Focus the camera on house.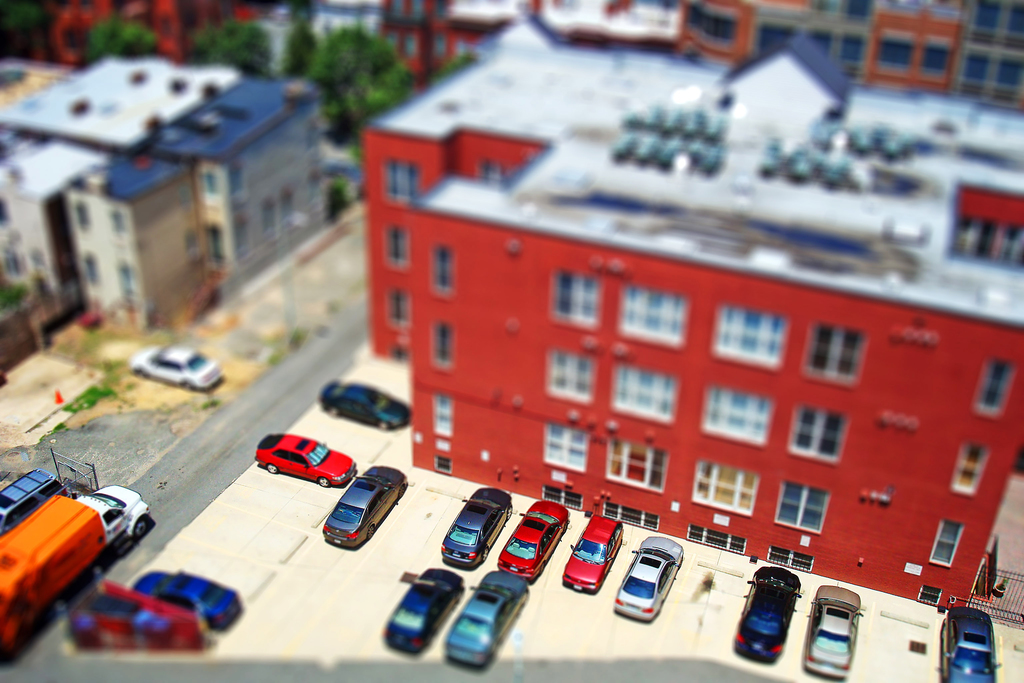
Focus region: locate(0, 45, 325, 336).
